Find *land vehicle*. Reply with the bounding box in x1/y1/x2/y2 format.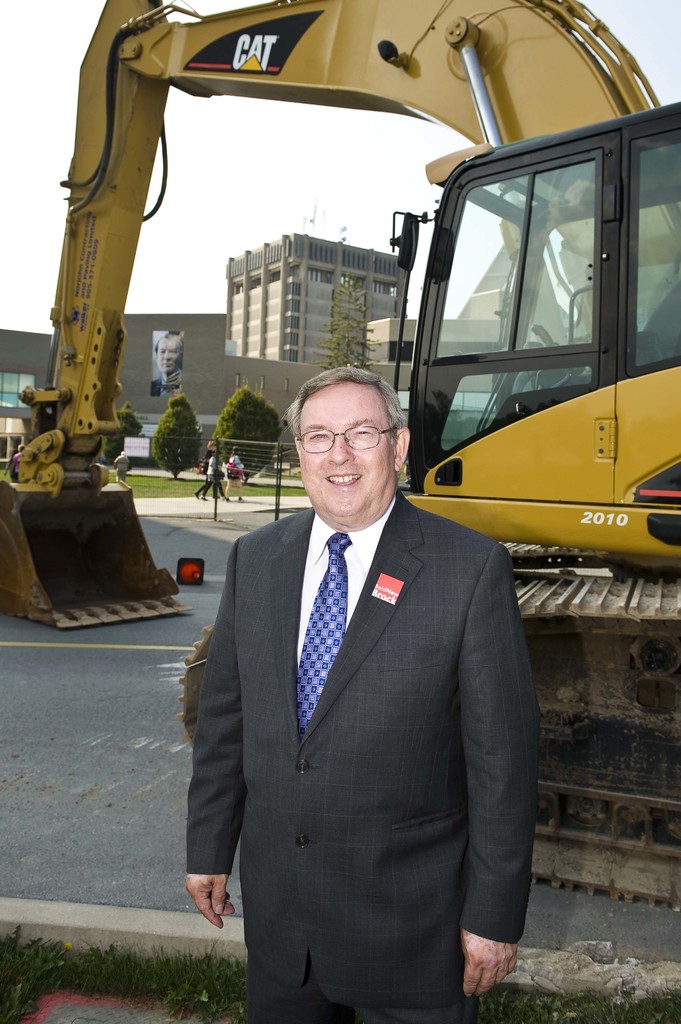
394/99/680/617.
